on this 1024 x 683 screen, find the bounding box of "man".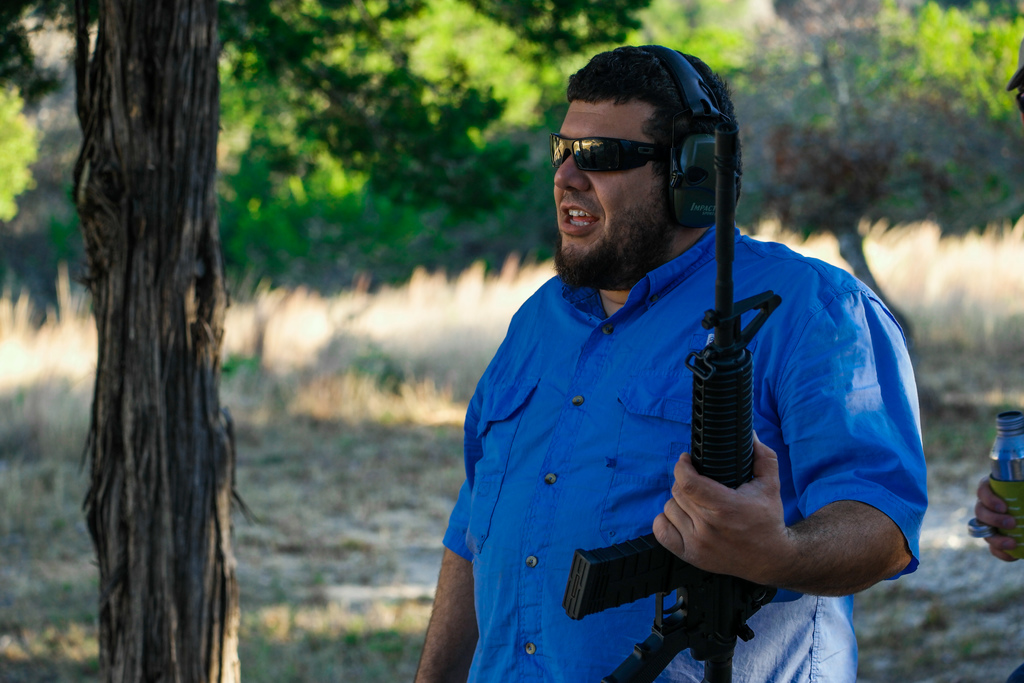
Bounding box: 412,47,938,677.
